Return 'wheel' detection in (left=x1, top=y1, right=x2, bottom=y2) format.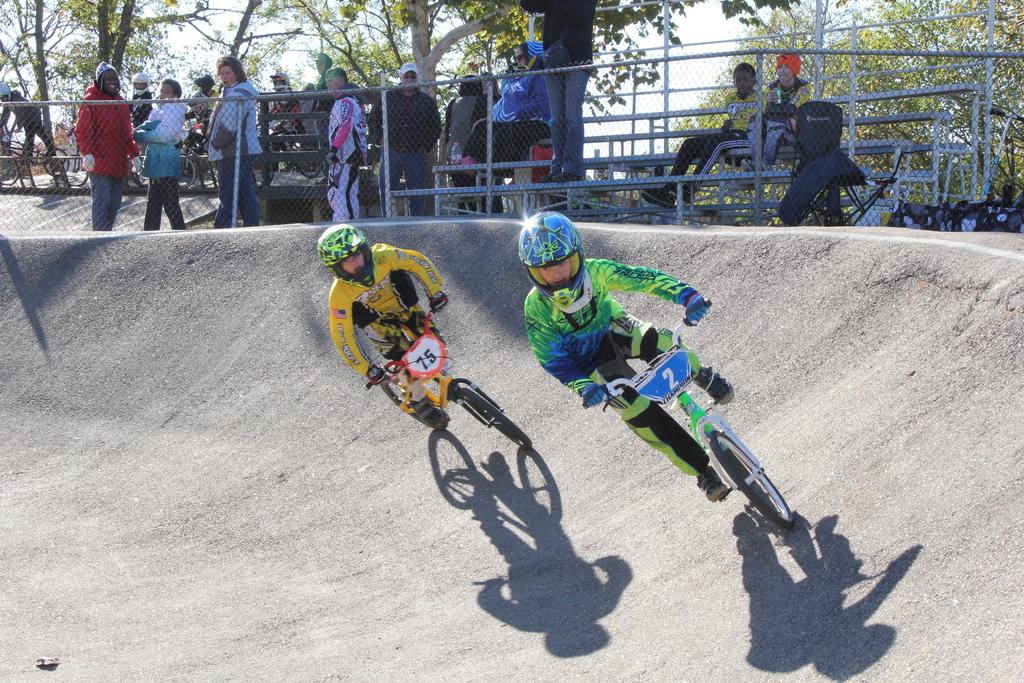
(left=376, top=377, right=424, bottom=427).
